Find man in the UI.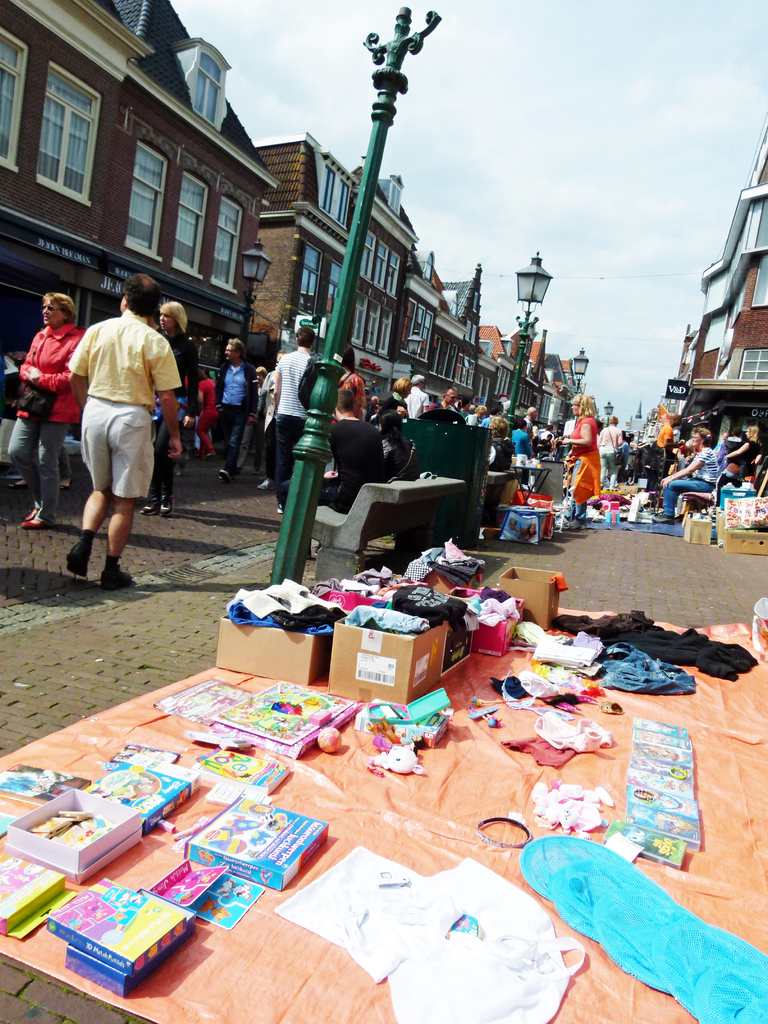
UI element at box=[272, 328, 312, 512].
